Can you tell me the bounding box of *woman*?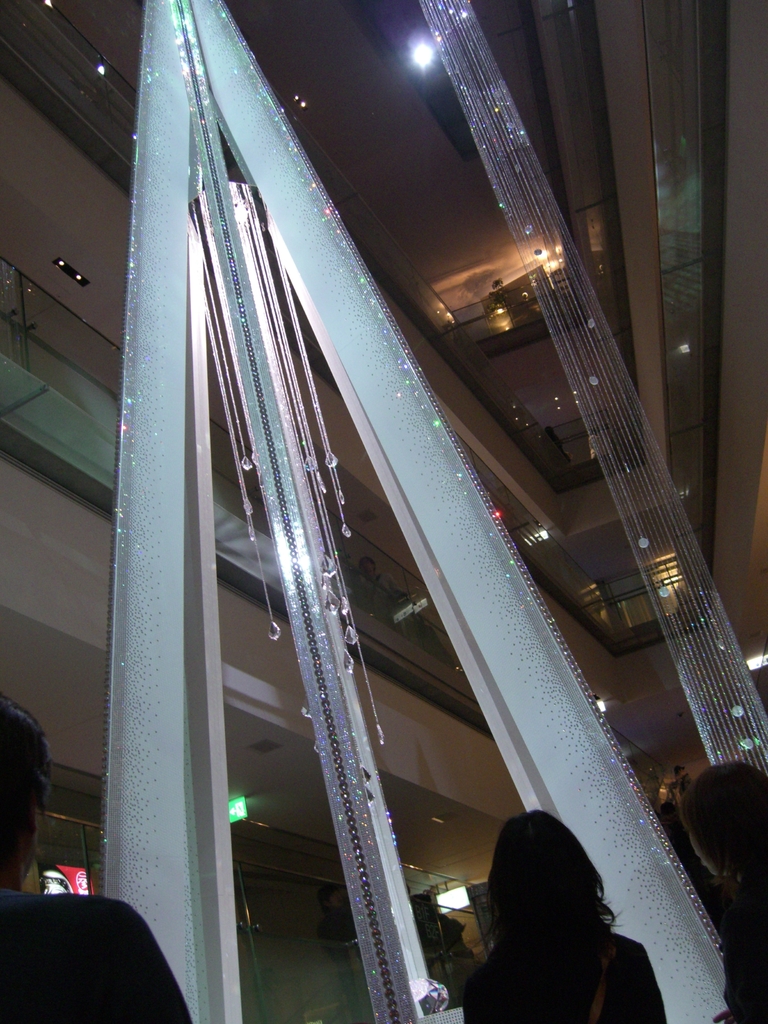
(458, 804, 671, 1023).
